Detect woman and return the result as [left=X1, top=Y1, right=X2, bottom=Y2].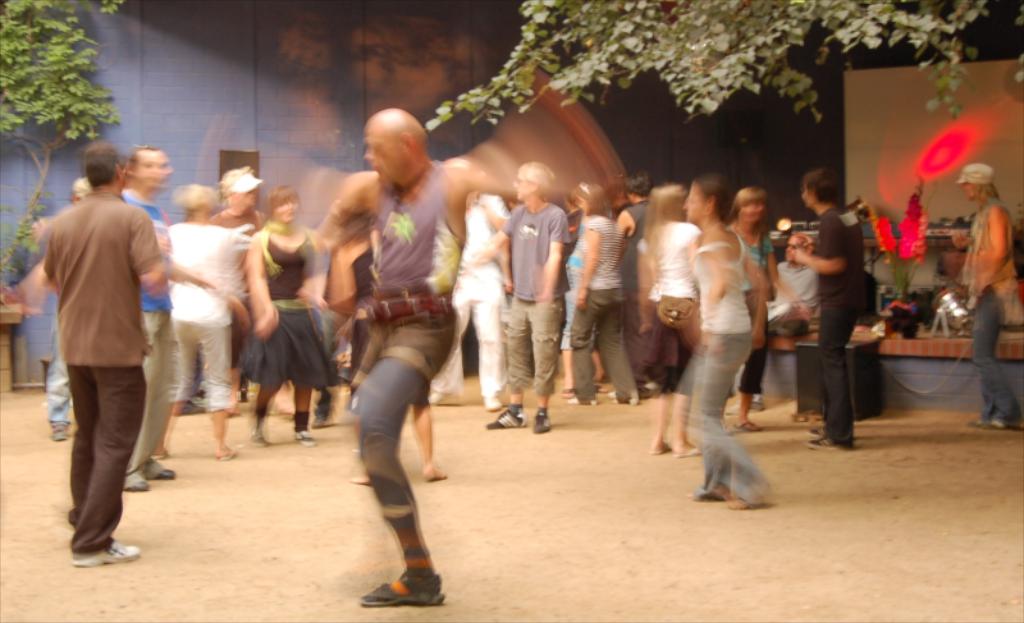
[left=314, top=162, right=451, bottom=484].
